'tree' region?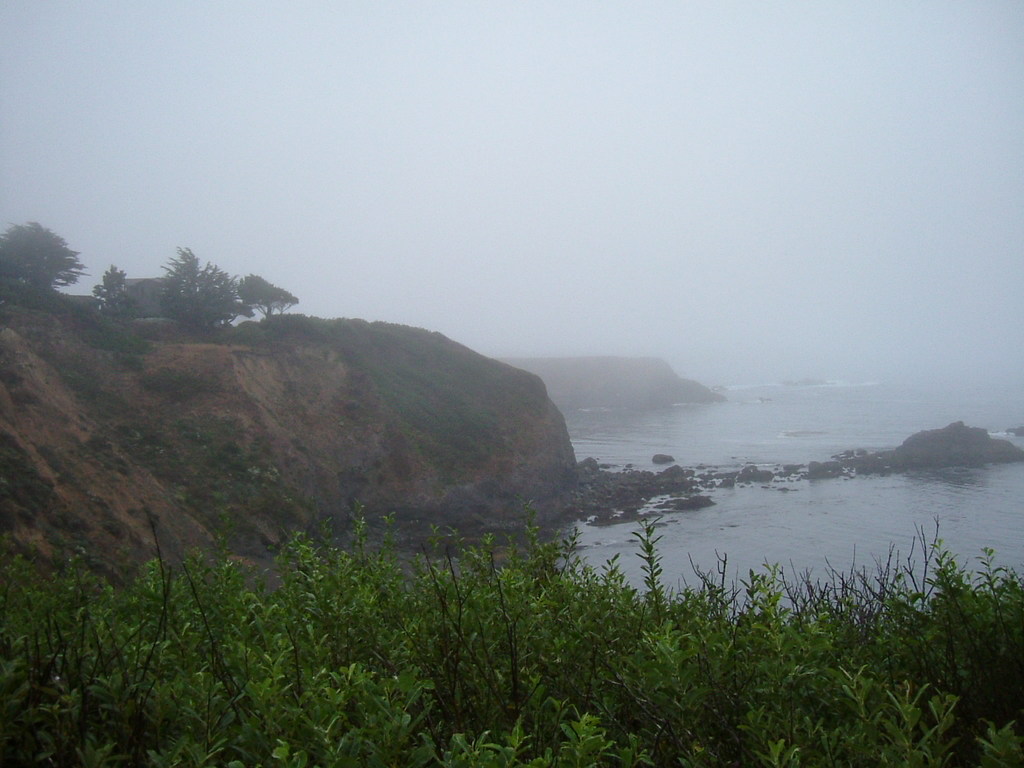
box(2, 200, 74, 314)
